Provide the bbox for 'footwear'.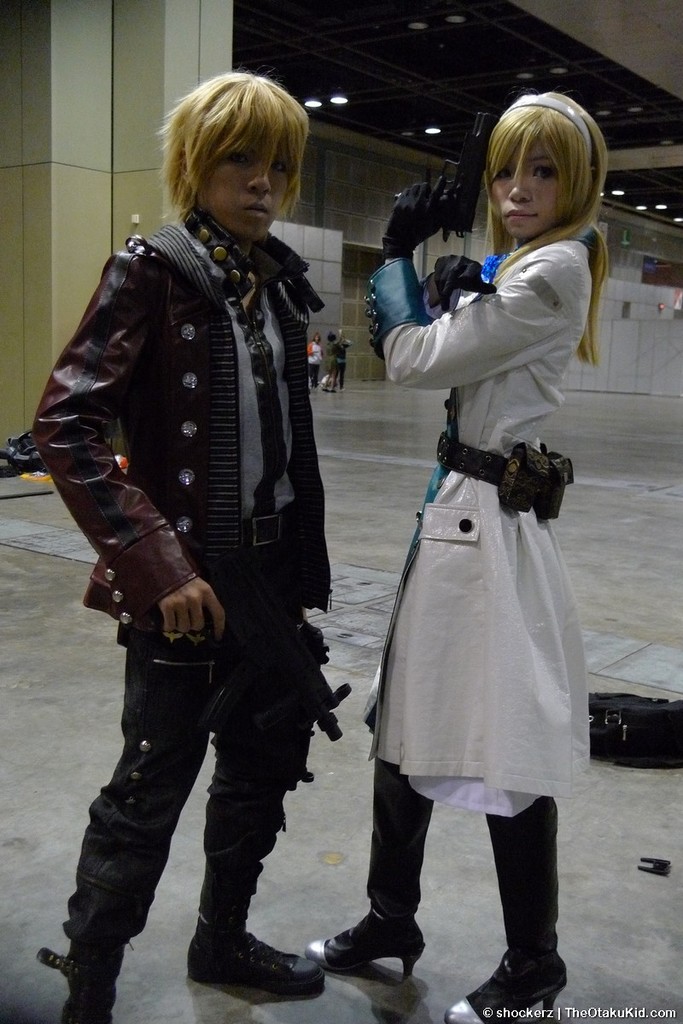
Rect(440, 949, 572, 1023).
